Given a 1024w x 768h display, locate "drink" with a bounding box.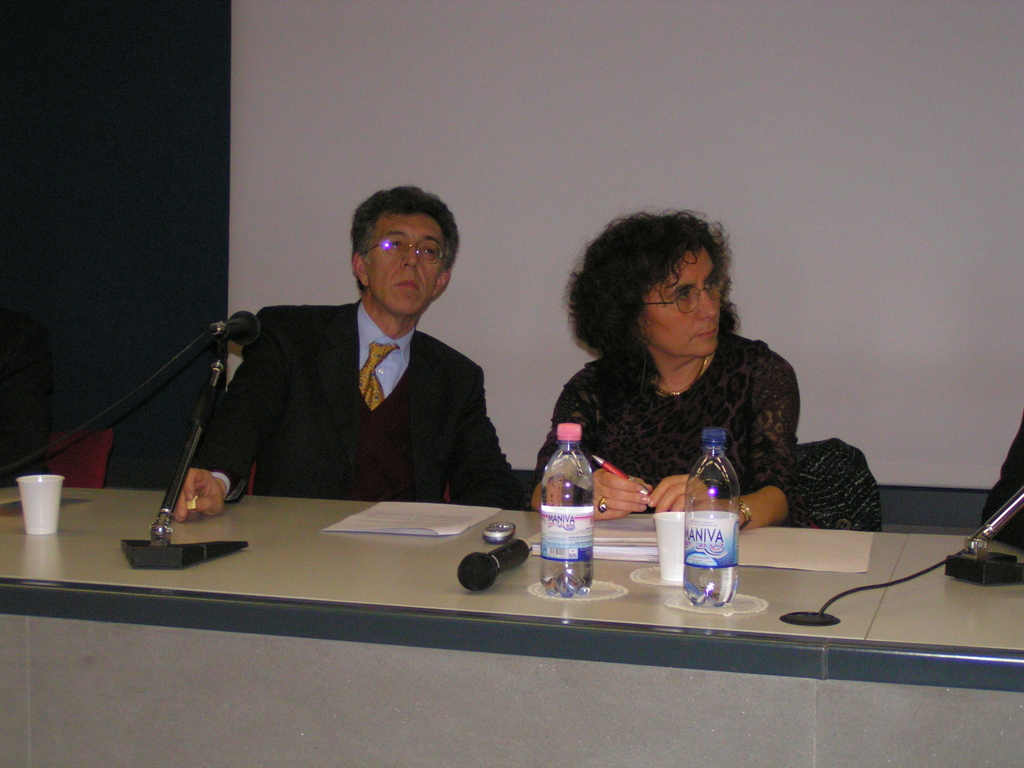
Located: 540/424/596/602.
